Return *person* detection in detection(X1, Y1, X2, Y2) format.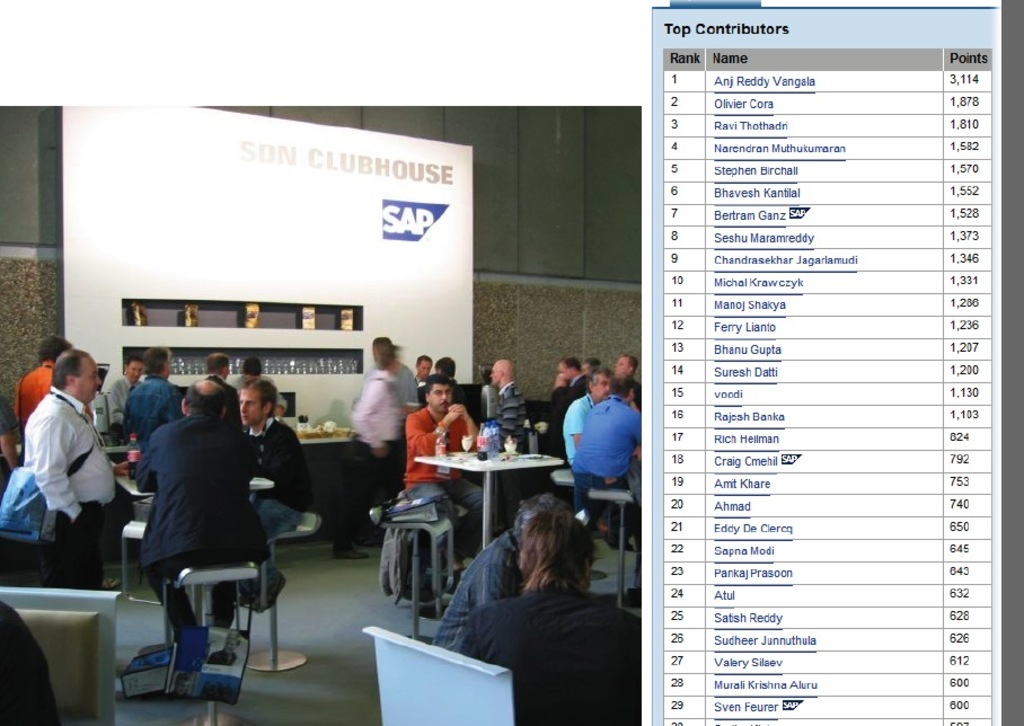
detection(430, 487, 570, 654).
